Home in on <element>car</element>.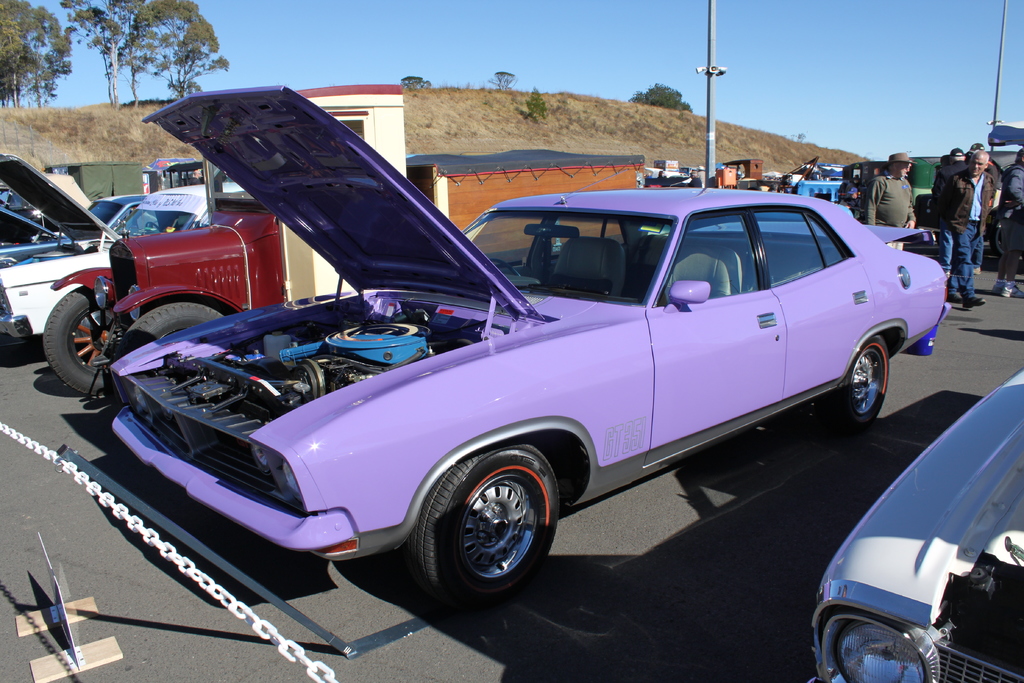
Homed in at 0:196:186:255.
